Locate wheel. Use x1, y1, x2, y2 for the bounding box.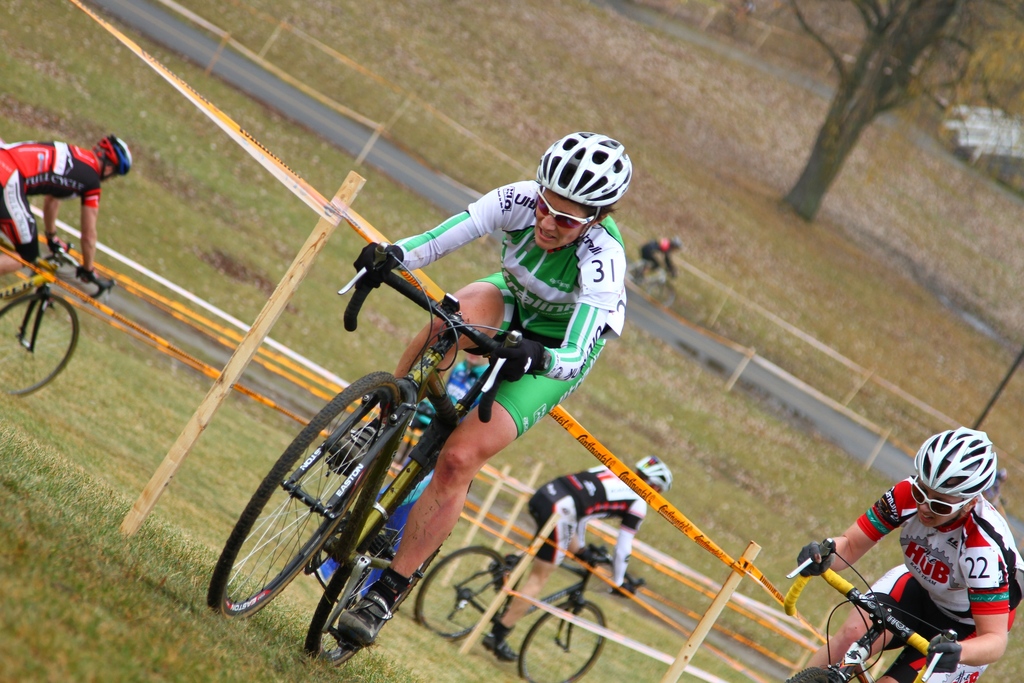
515, 595, 609, 682.
